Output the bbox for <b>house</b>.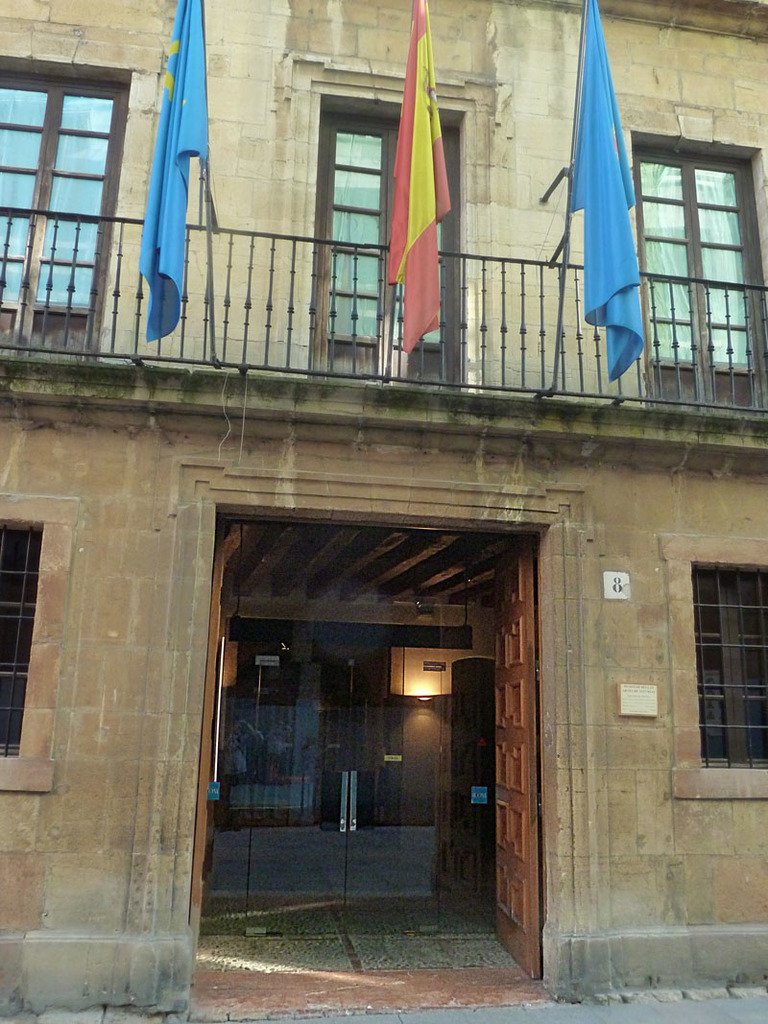
bbox=(0, 0, 767, 1023).
